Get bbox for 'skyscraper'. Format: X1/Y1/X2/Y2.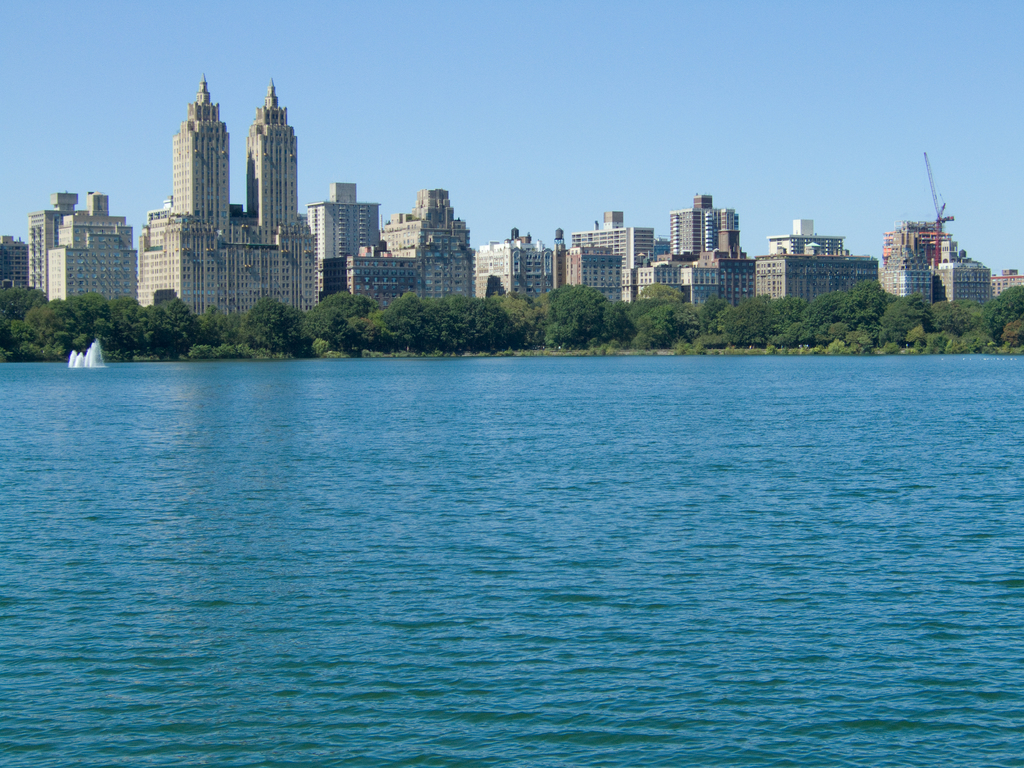
145/65/318/331.
